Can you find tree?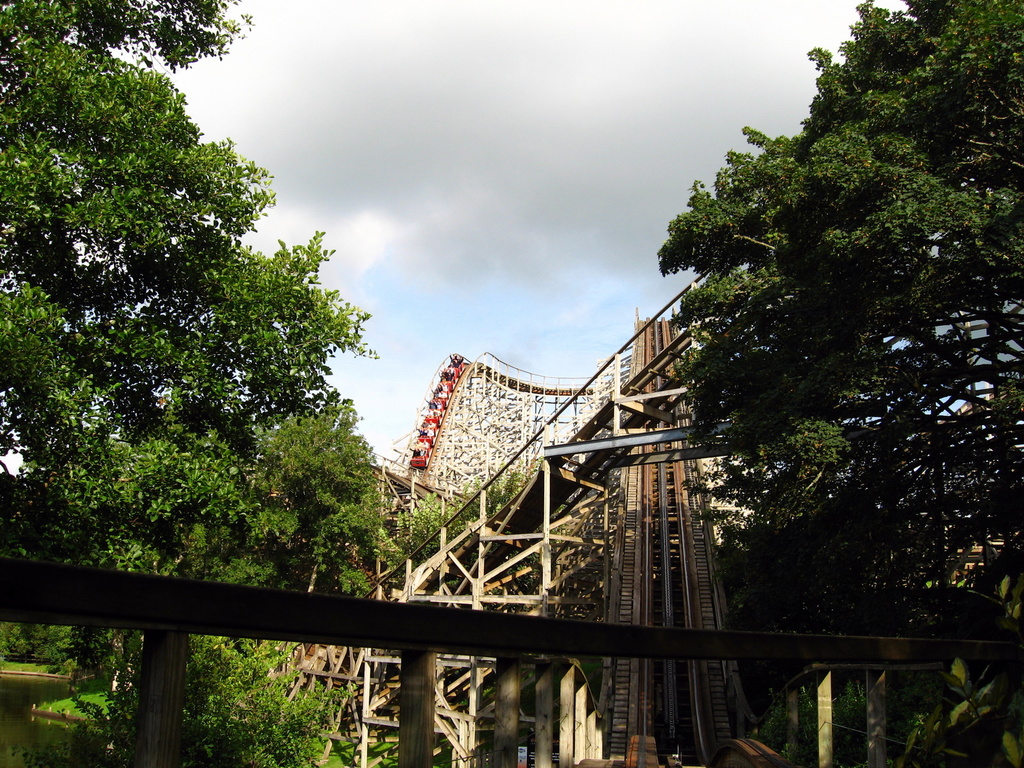
Yes, bounding box: <box>380,468,567,597</box>.
